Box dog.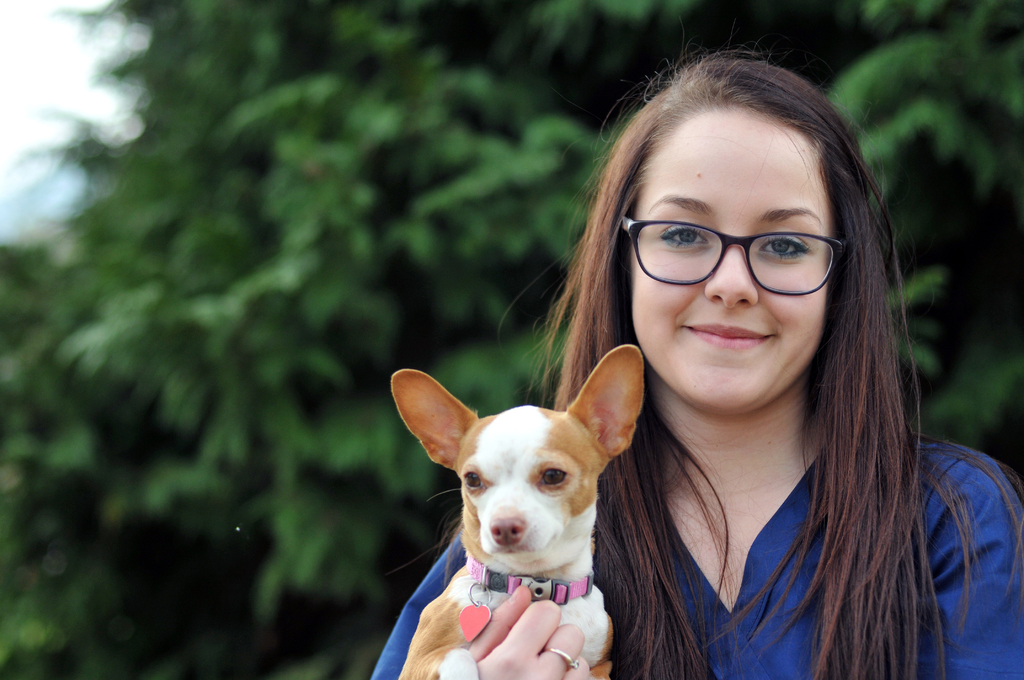
[left=388, top=344, right=644, bottom=679].
